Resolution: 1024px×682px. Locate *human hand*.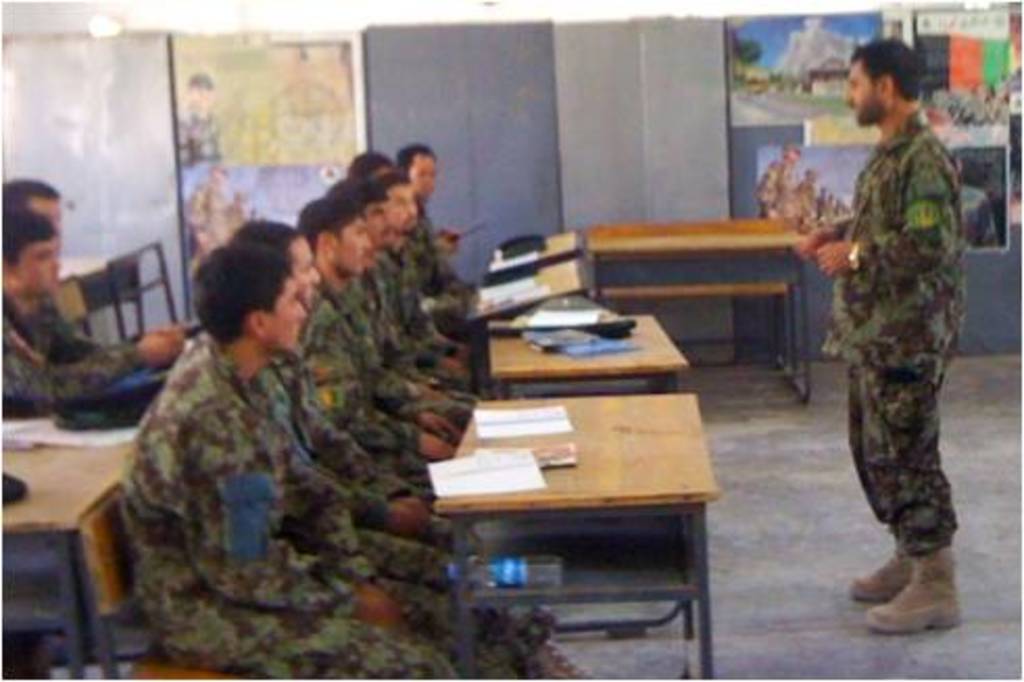
bbox=[411, 428, 459, 459].
